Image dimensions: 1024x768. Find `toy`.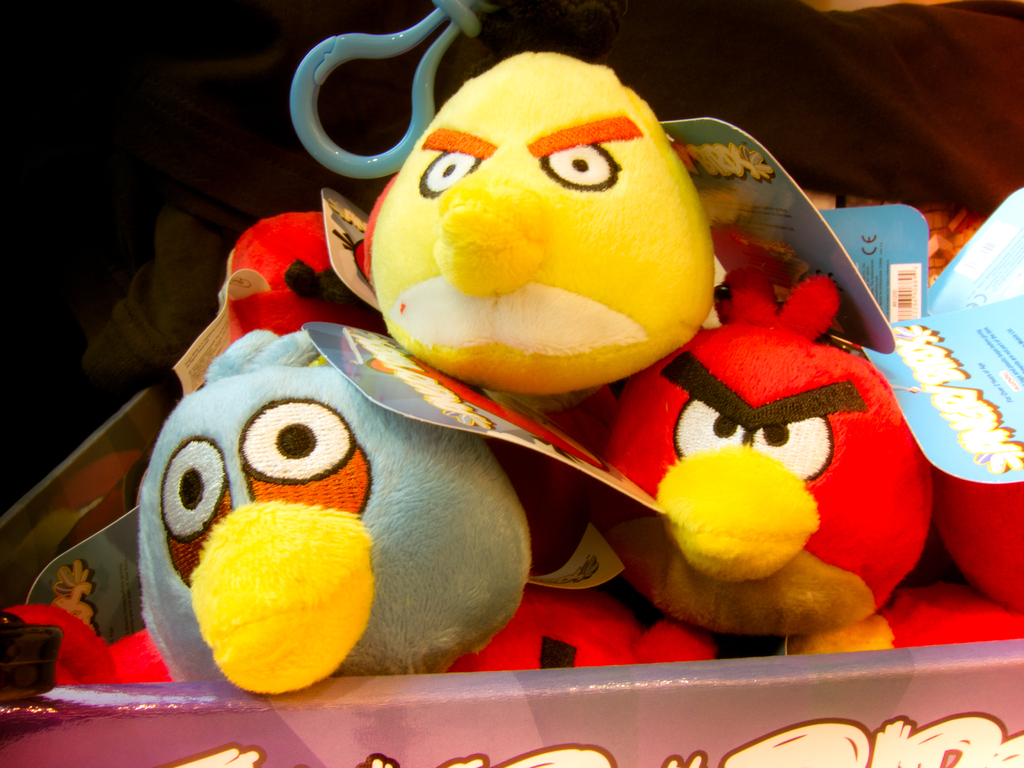
l=442, t=586, r=719, b=671.
